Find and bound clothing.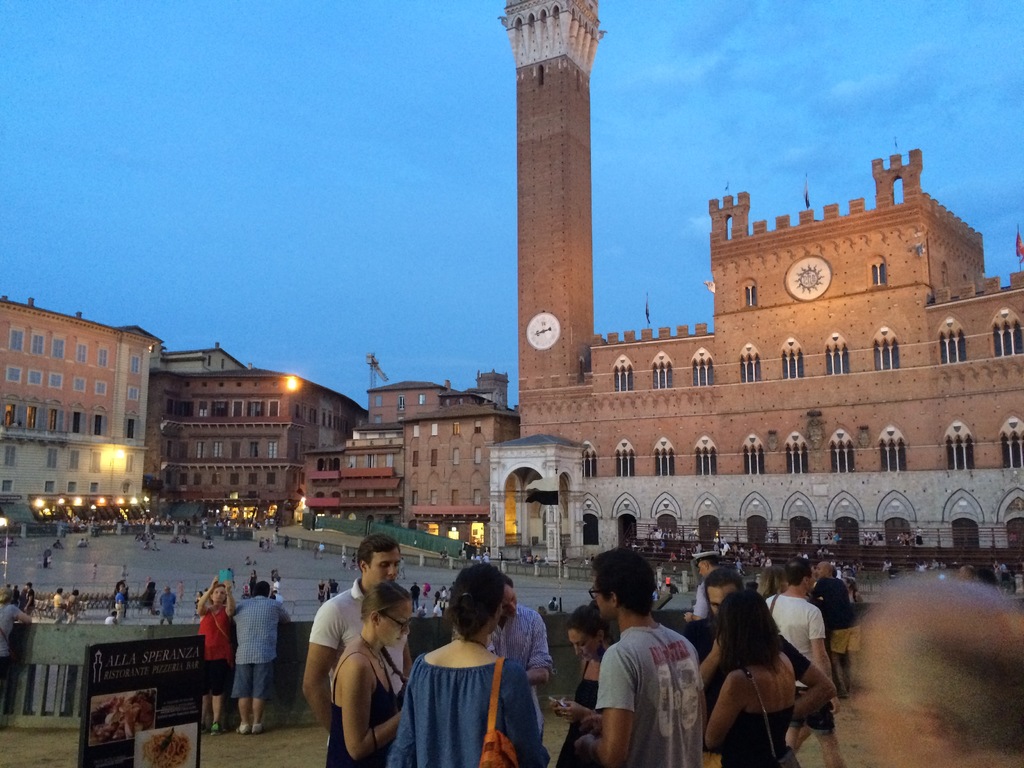
Bound: bbox(198, 591, 237, 700).
